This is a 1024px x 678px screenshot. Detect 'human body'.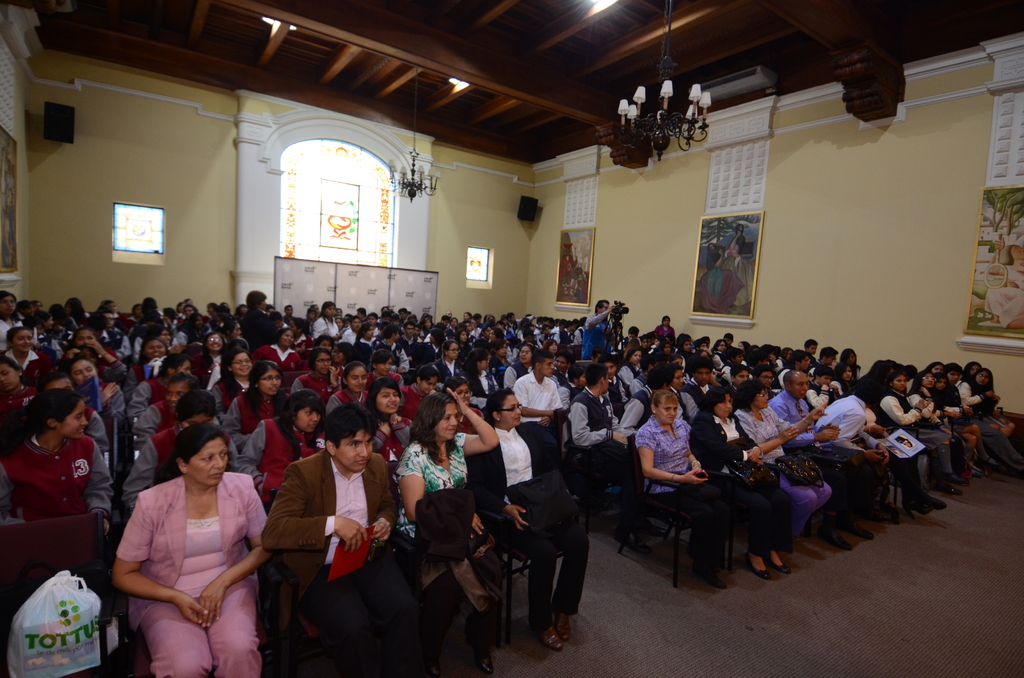
select_region(0, 286, 31, 325).
